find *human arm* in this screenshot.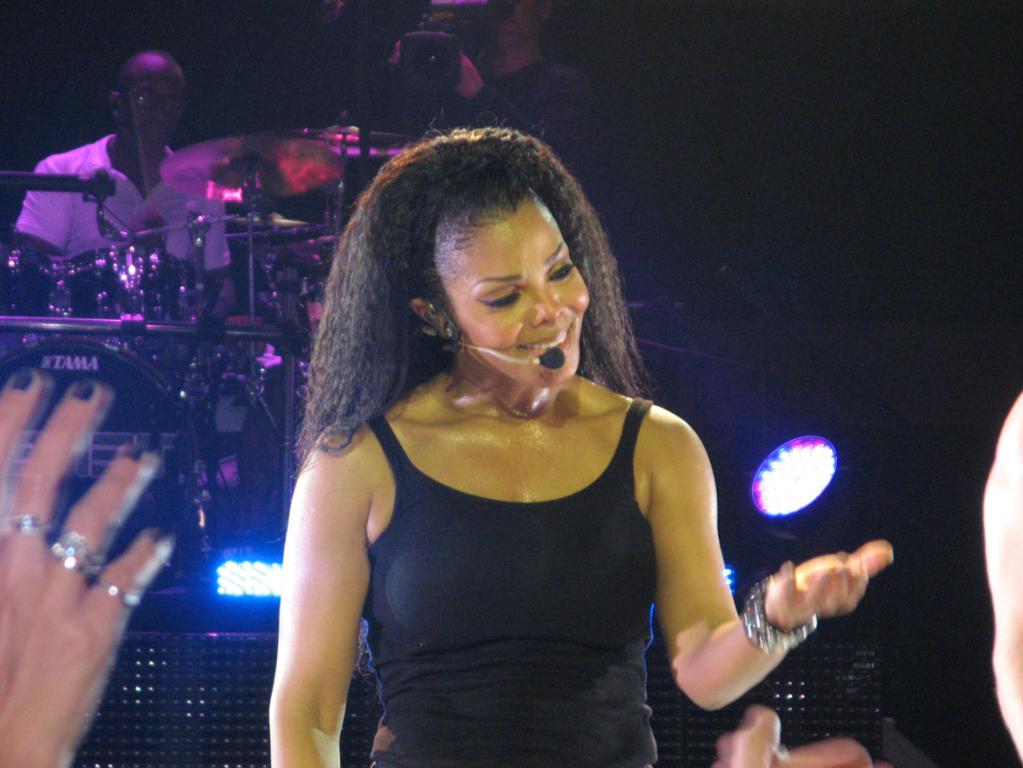
The bounding box for *human arm* is (left=158, top=197, right=232, bottom=276).
